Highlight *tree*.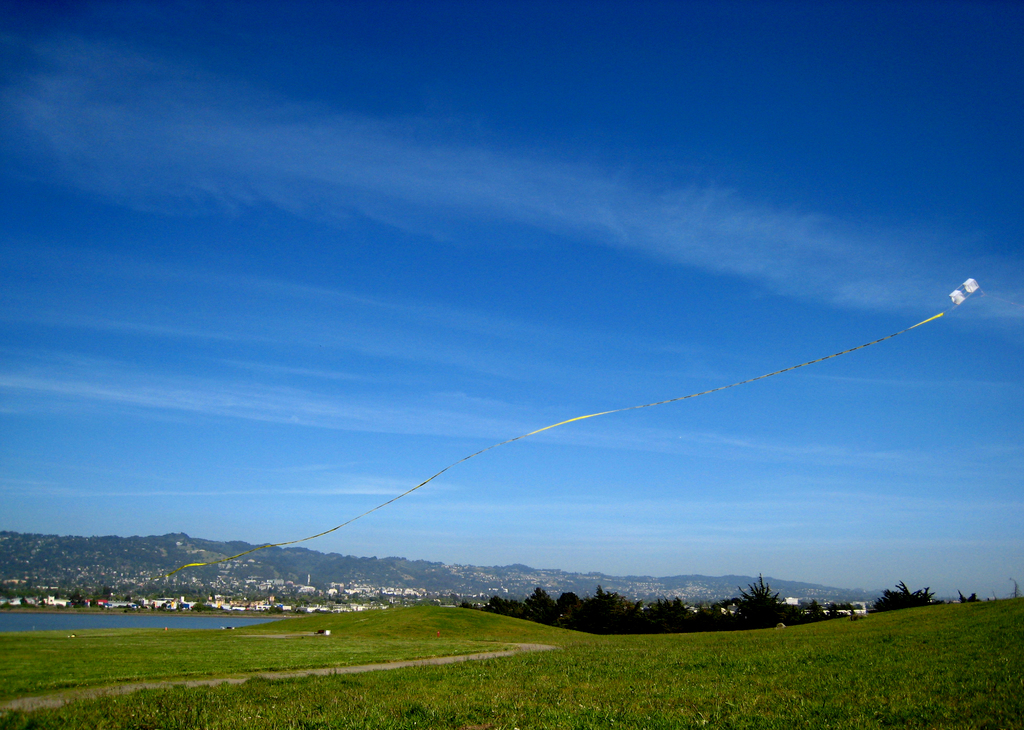
Highlighted region: (528,583,559,629).
